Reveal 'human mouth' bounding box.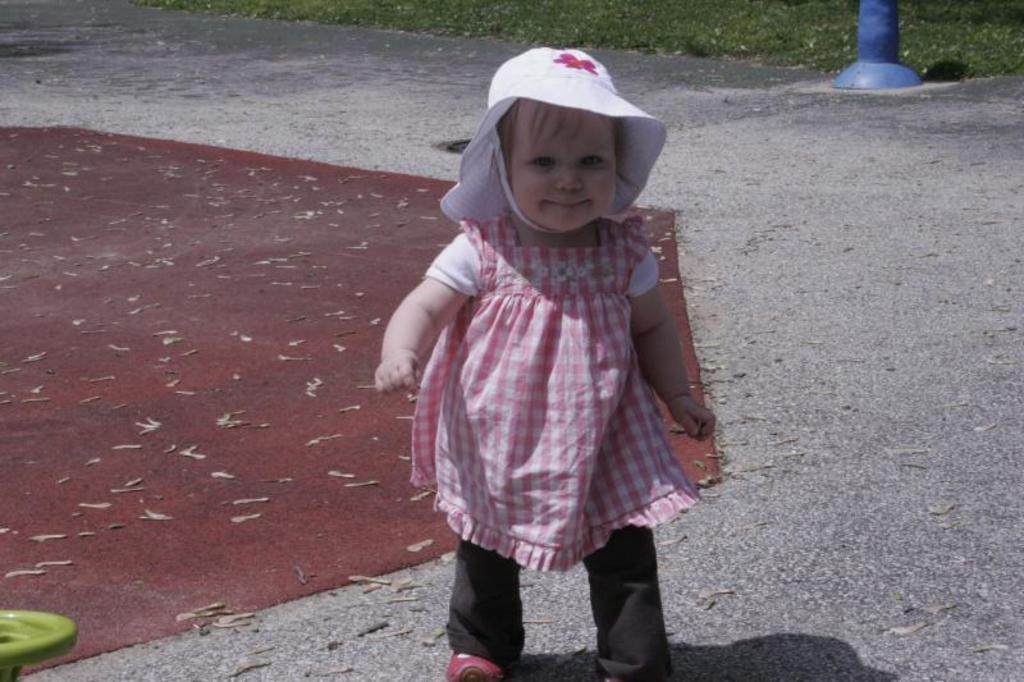
Revealed: 541 201 588 206.
